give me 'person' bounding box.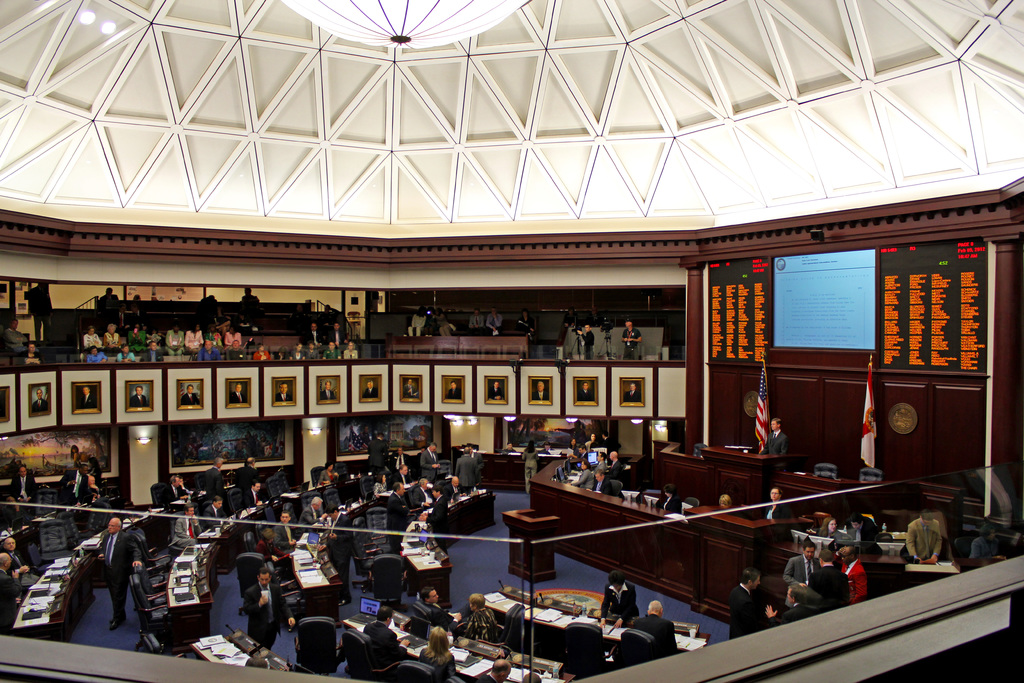
236/452/257/502.
